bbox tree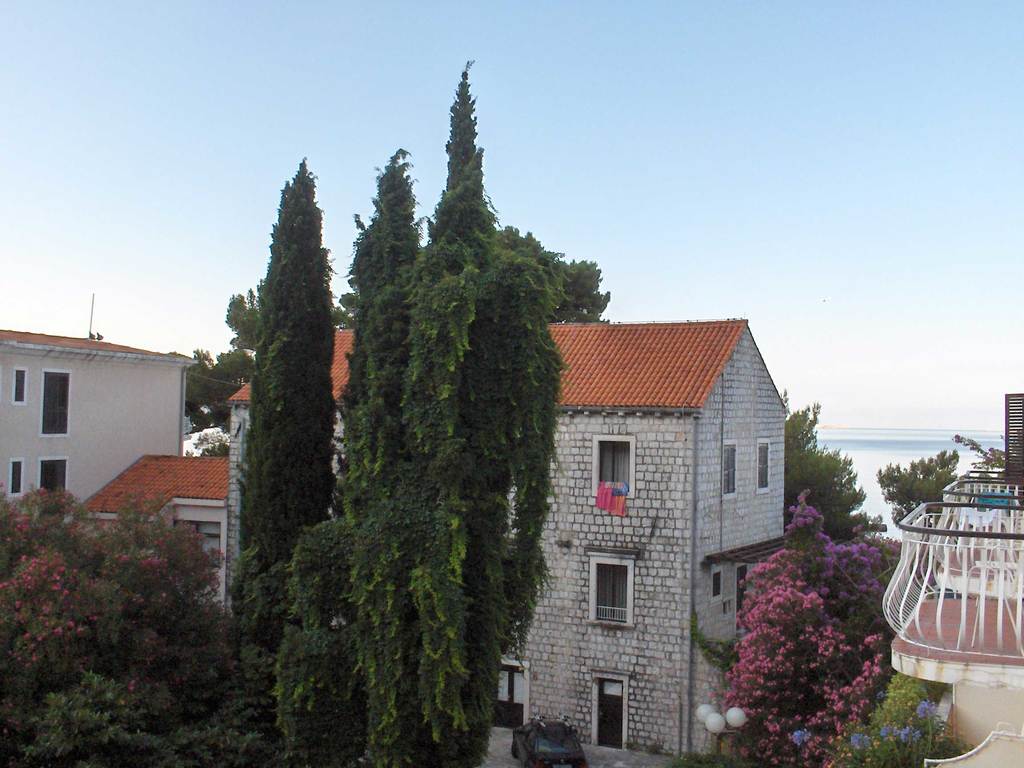
(left=0, top=476, right=272, bottom=767)
